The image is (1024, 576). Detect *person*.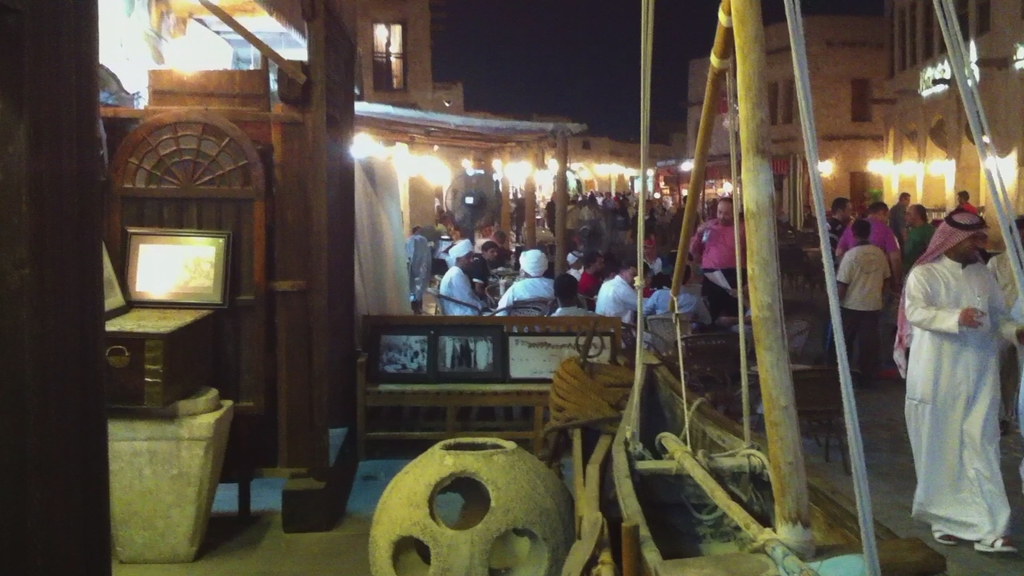
Detection: bbox=[685, 189, 750, 325].
